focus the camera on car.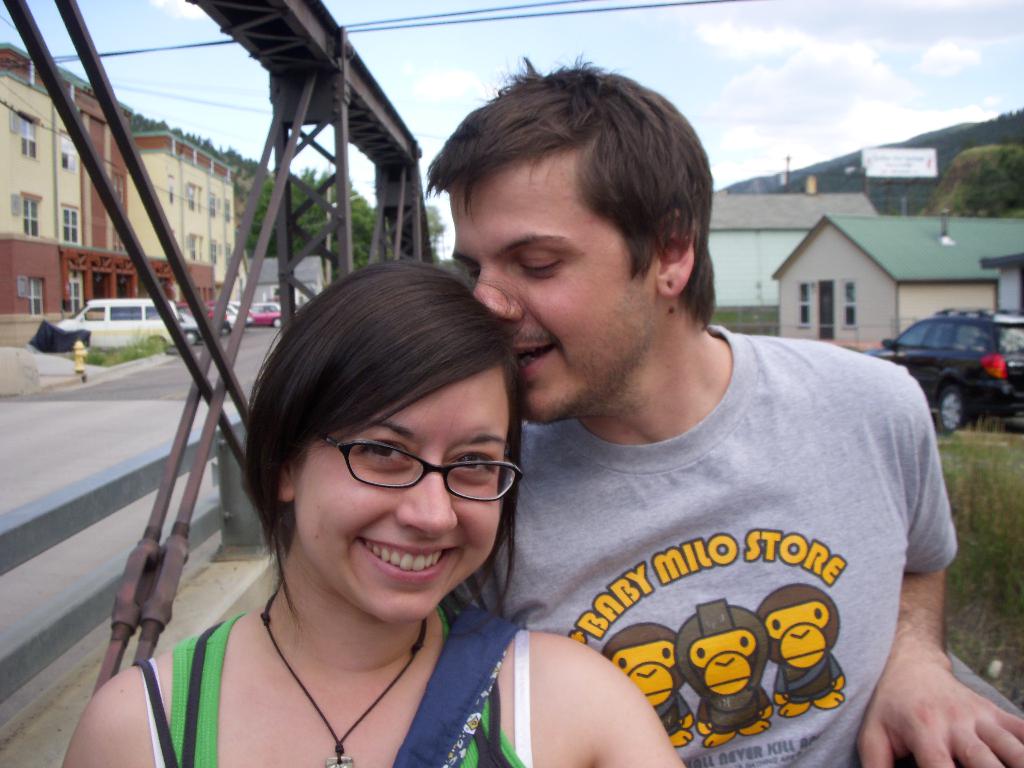
Focus region: box=[867, 308, 1023, 436].
